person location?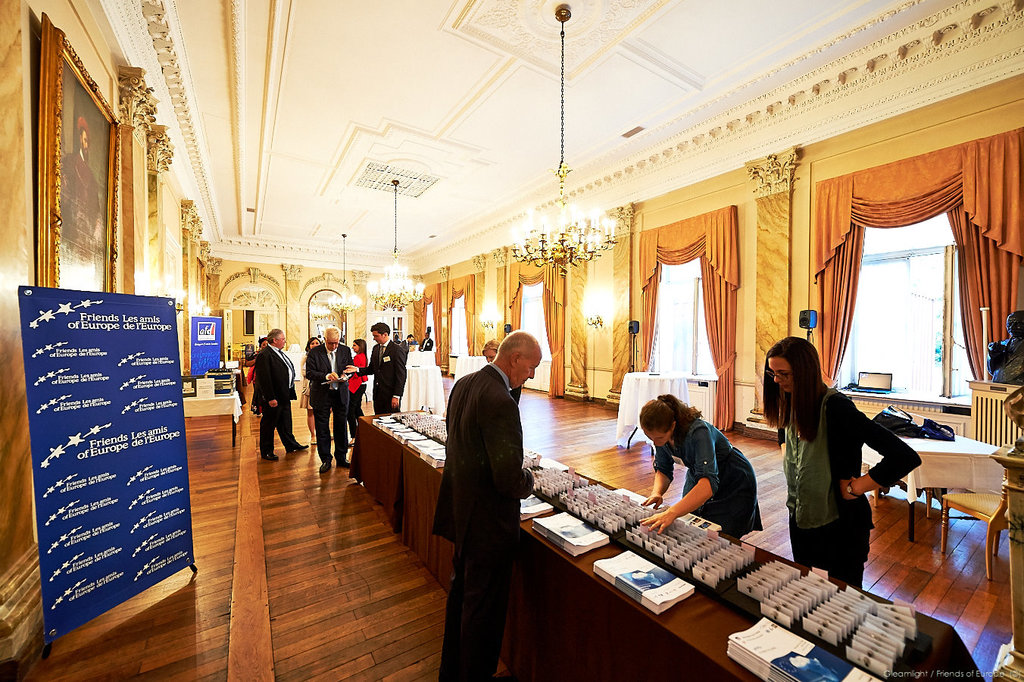
{"left": 640, "top": 396, "right": 764, "bottom": 538}
